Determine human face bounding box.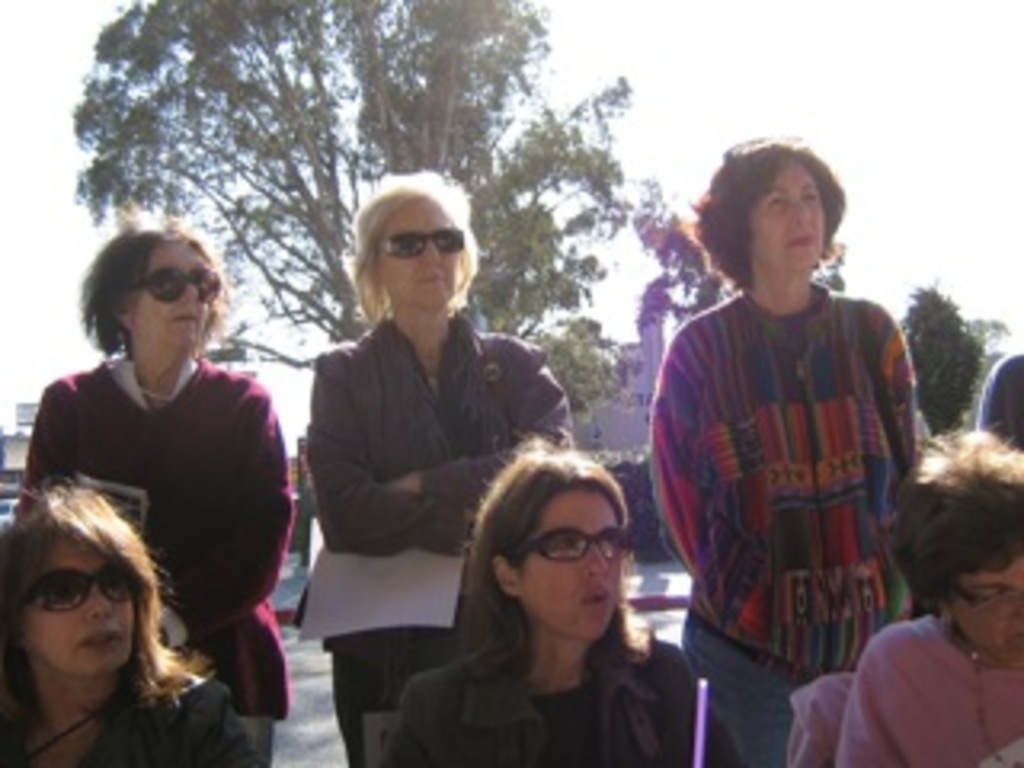
Determined: l=381, t=202, r=464, b=301.
